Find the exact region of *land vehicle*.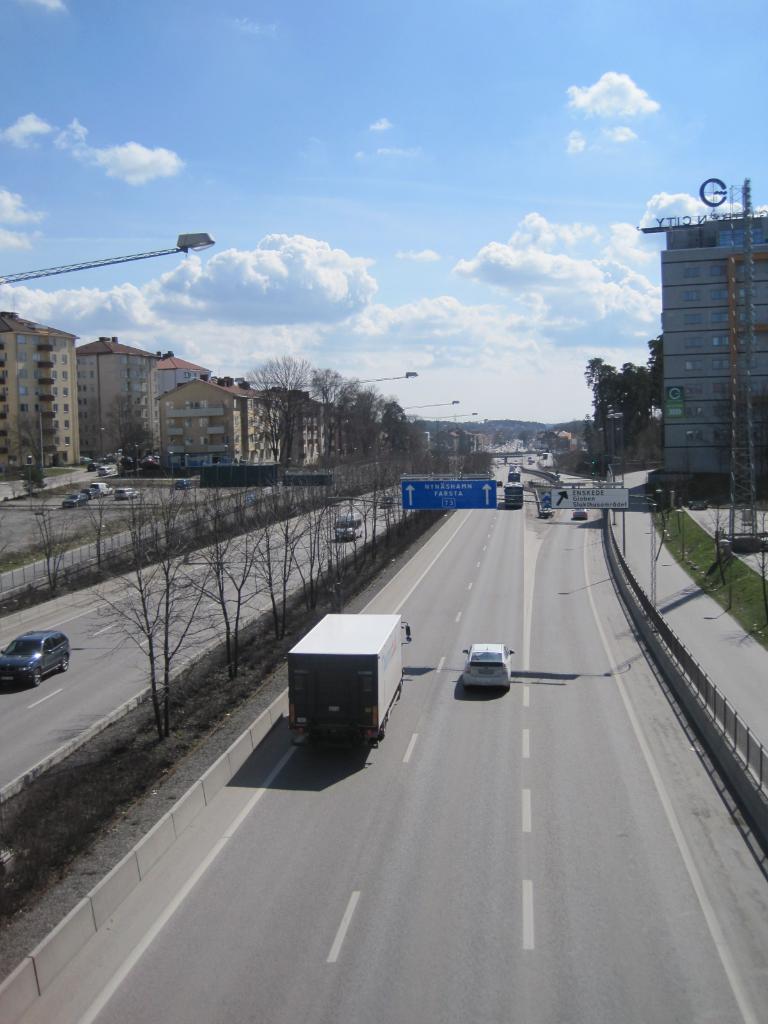
Exact region: [left=332, top=511, right=365, bottom=541].
